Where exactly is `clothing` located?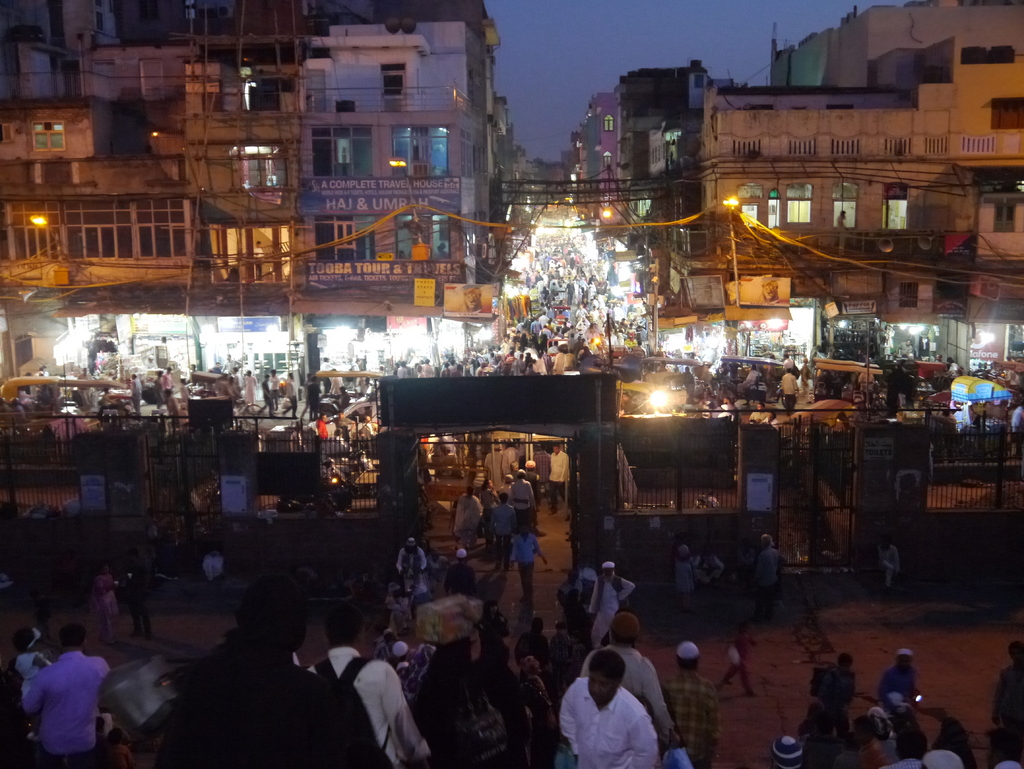
Its bounding box is x1=12 y1=651 x2=95 y2=757.
